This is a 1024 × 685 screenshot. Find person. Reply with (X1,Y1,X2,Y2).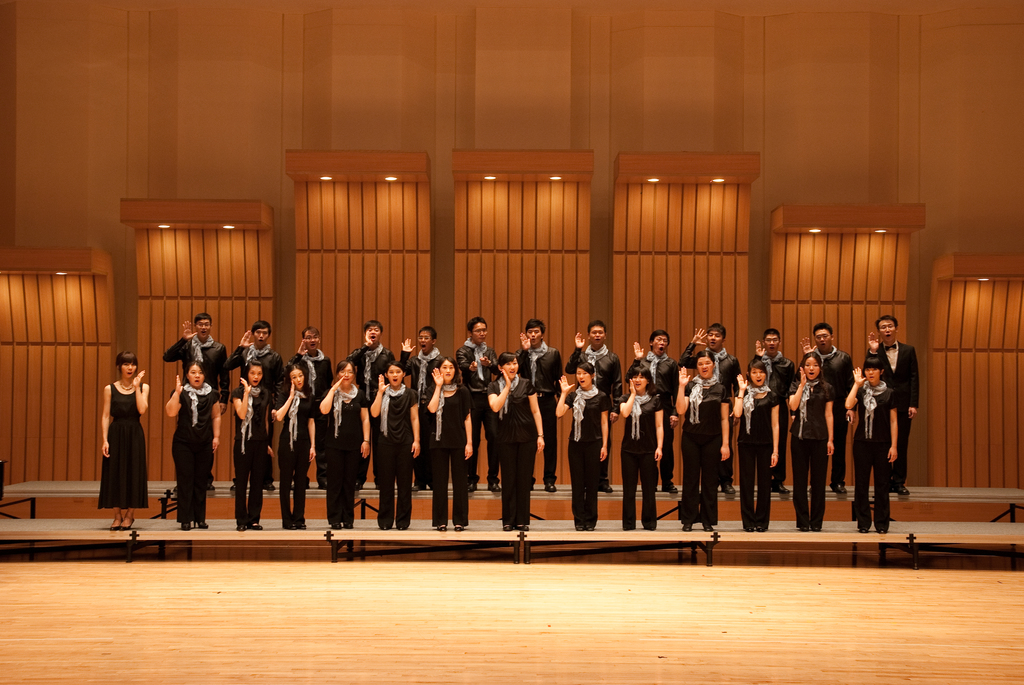
(456,317,502,490).
